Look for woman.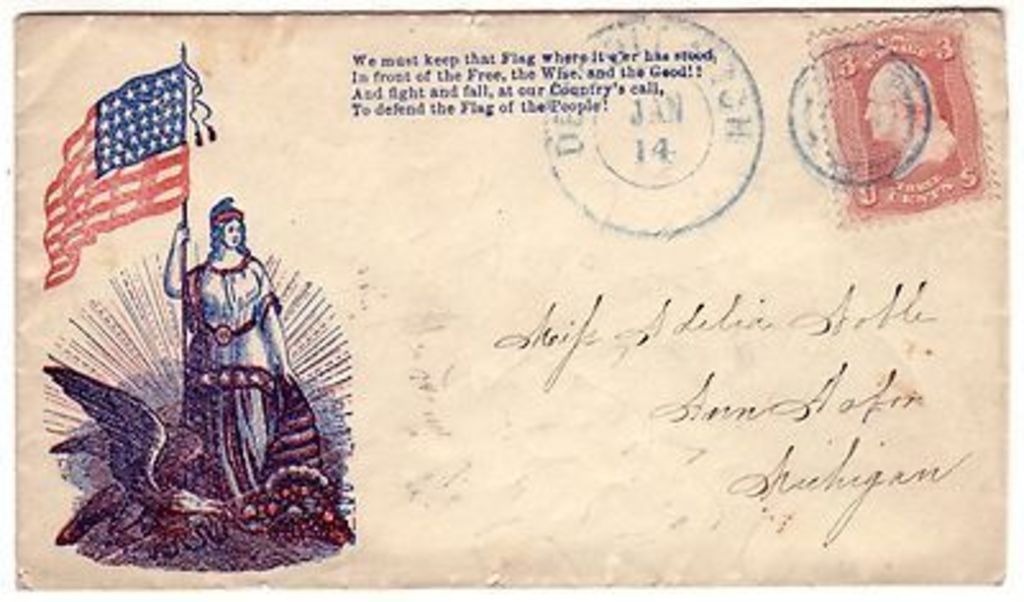
Found: x1=90 y1=164 x2=335 y2=543.
